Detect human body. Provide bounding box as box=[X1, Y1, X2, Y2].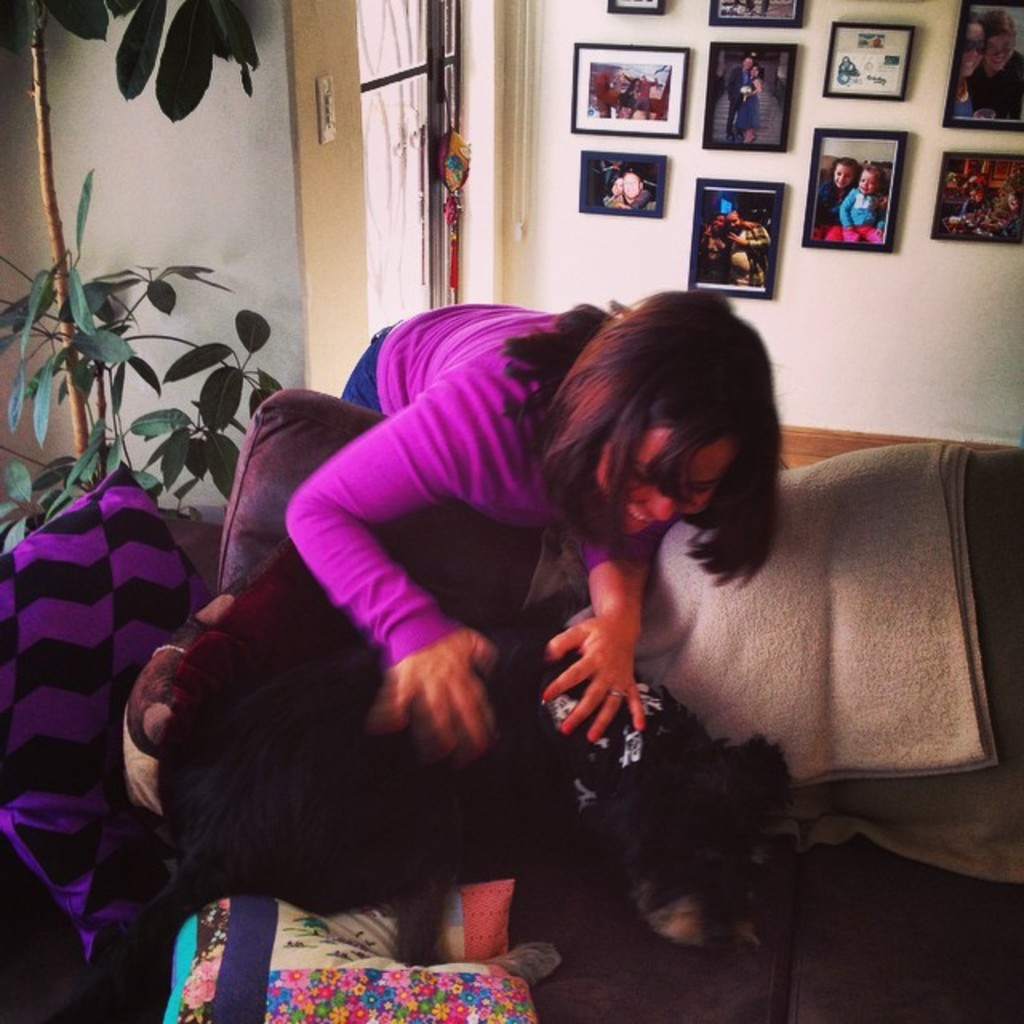
box=[835, 165, 885, 242].
